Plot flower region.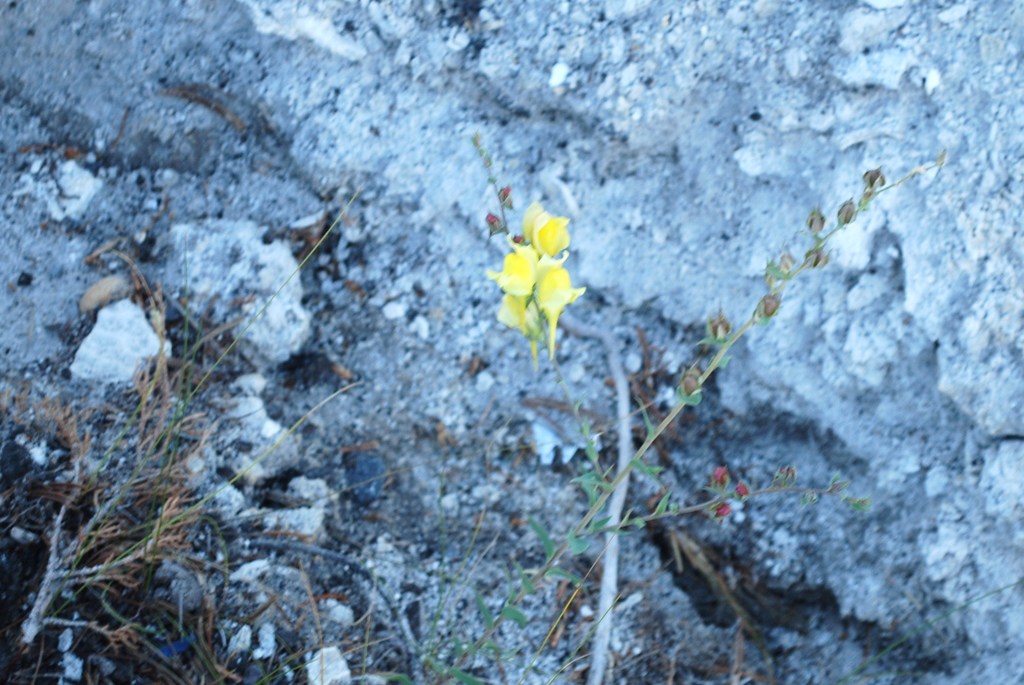
Plotted at locate(735, 481, 751, 498).
